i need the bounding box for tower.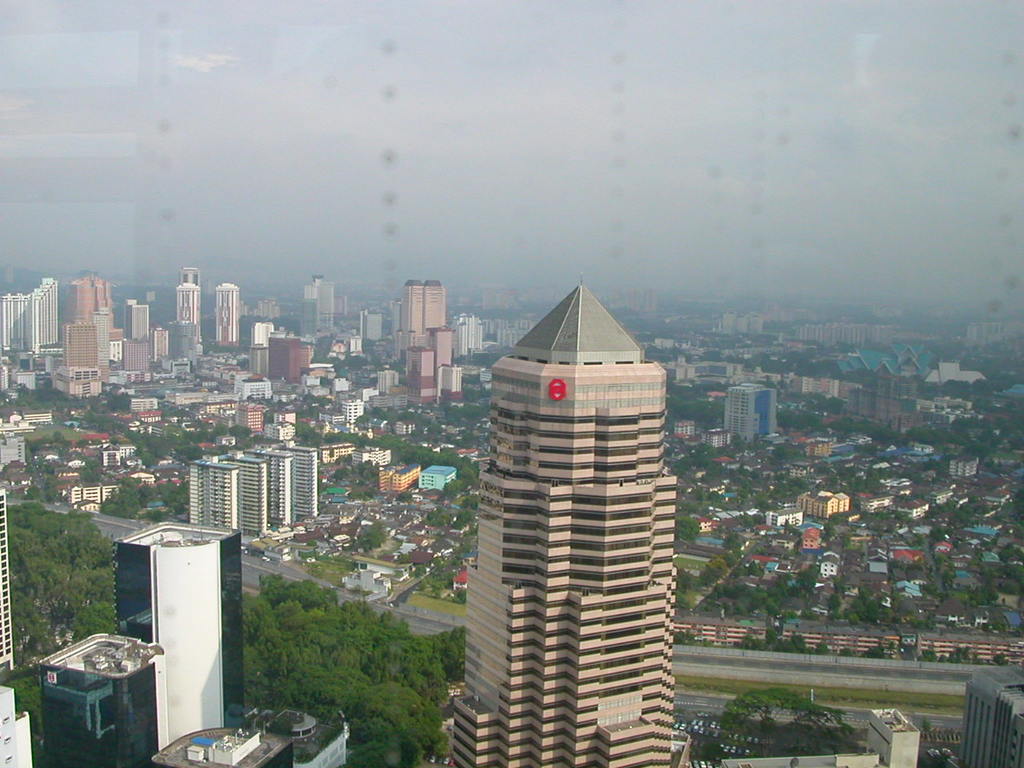
Here it is: Rect(945, 455, 978, 479).
